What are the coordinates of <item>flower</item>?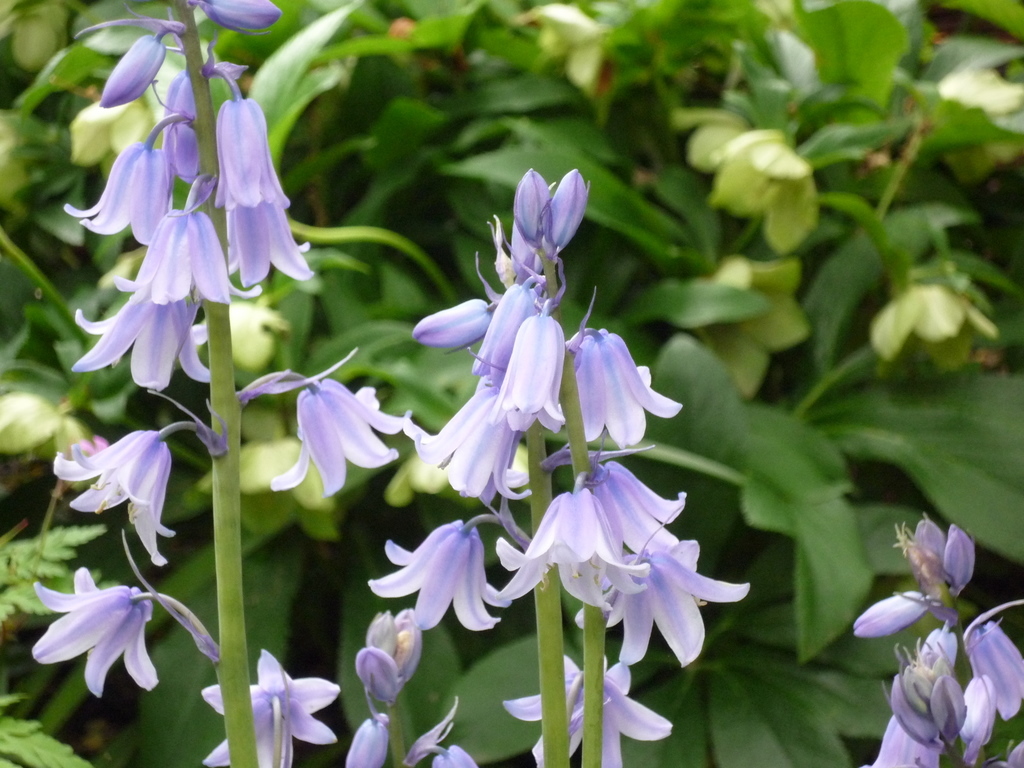
Rect(925, 621, 954, 668).
